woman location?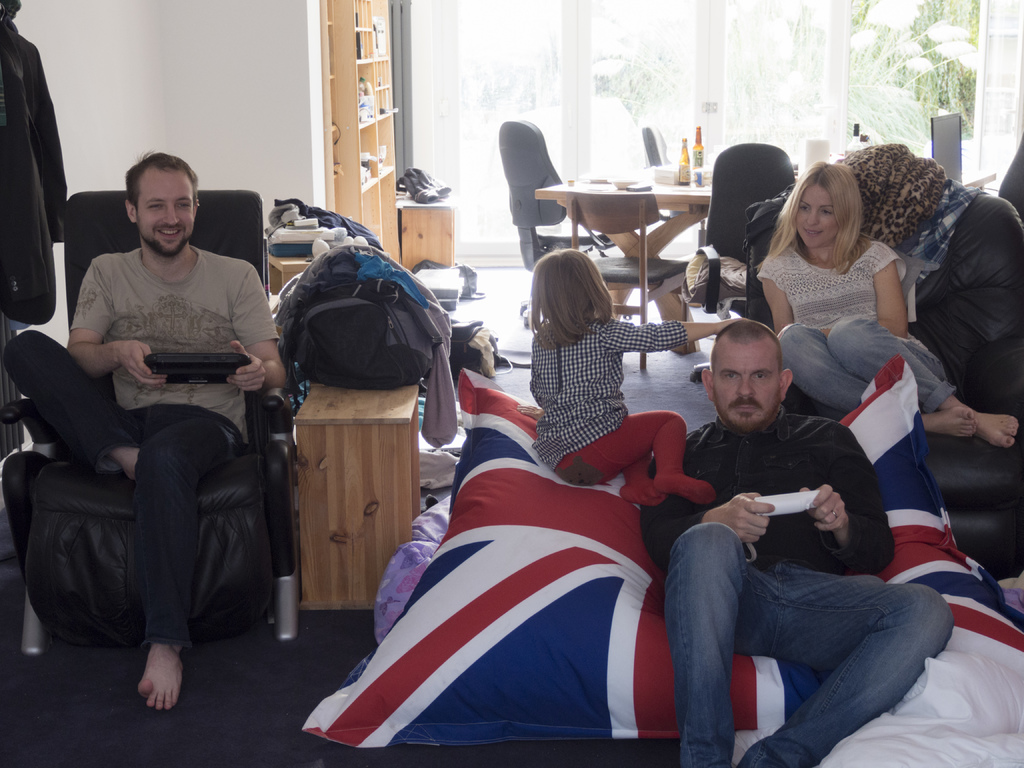
bbox=[741, 154, 948, 625]
